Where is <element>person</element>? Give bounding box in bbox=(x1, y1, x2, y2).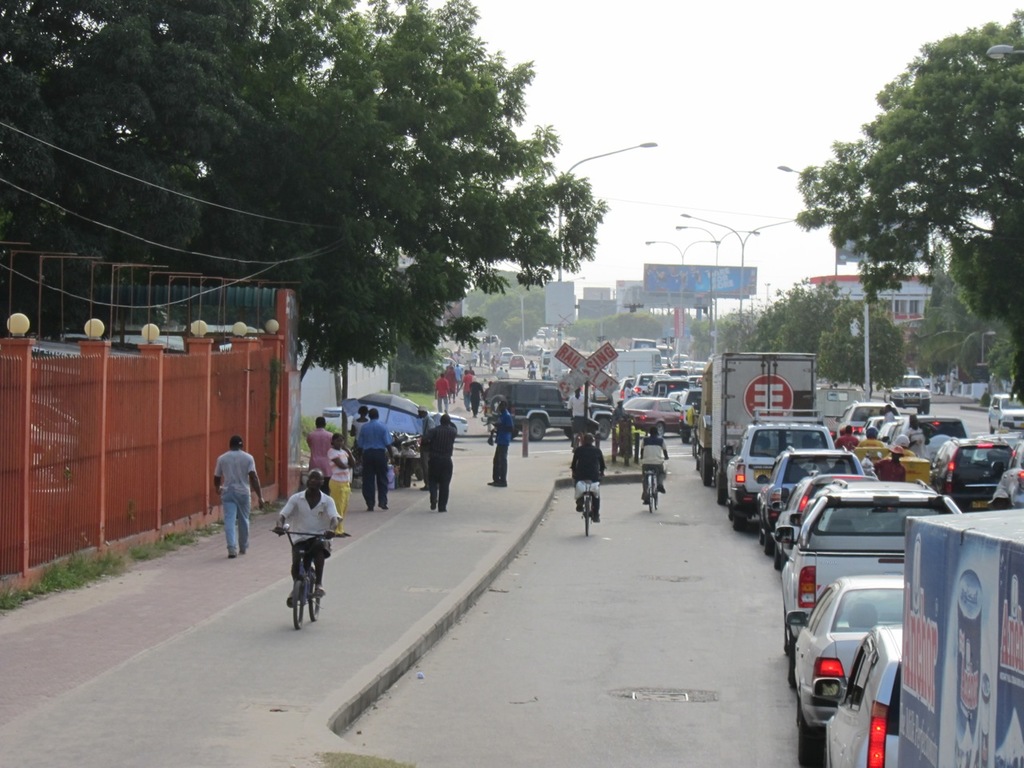
bbox=(874, 444, 907, 484).
